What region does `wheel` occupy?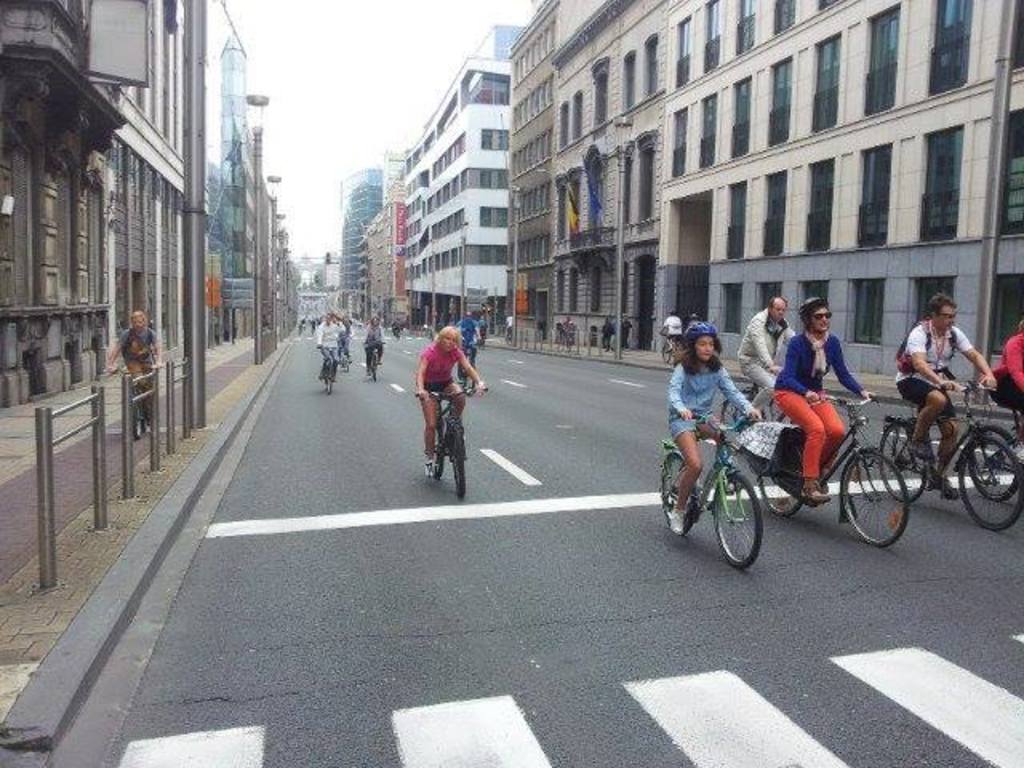
rect(658, 328, 677, 373).
